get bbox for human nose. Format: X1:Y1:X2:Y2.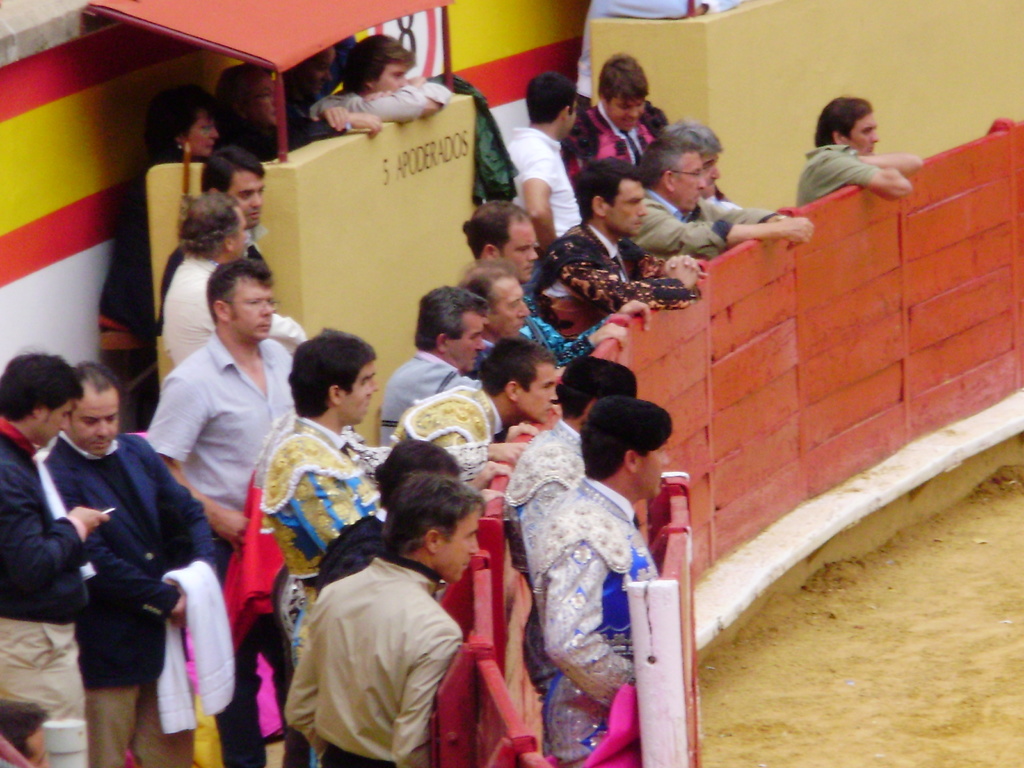
548:387:556:402.
